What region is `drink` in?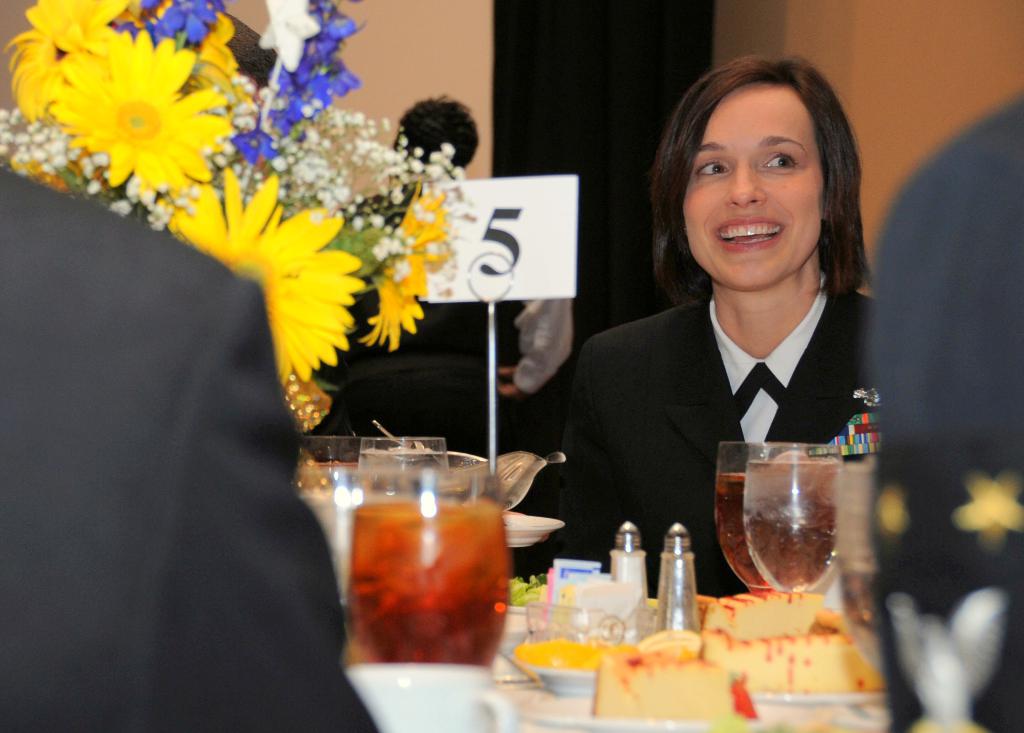
{"left": 320, "top": 441, "right": 538, "bottom": 690}.
